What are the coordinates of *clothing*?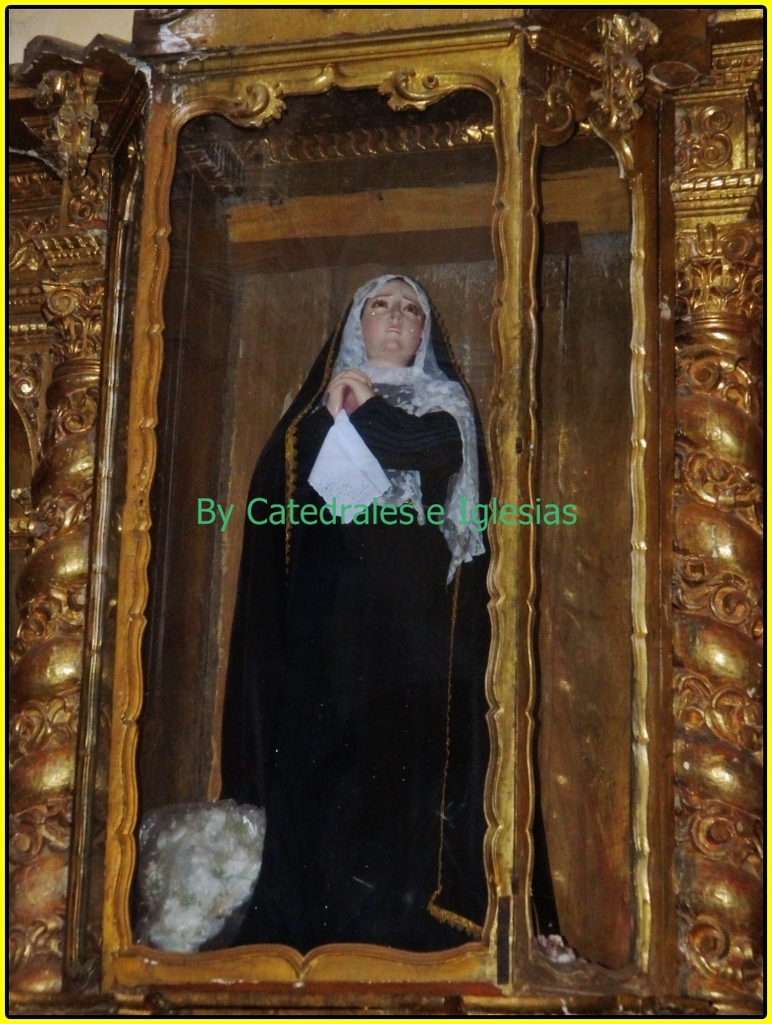
(x1=224, y1=263, x2=490, y2=949).
